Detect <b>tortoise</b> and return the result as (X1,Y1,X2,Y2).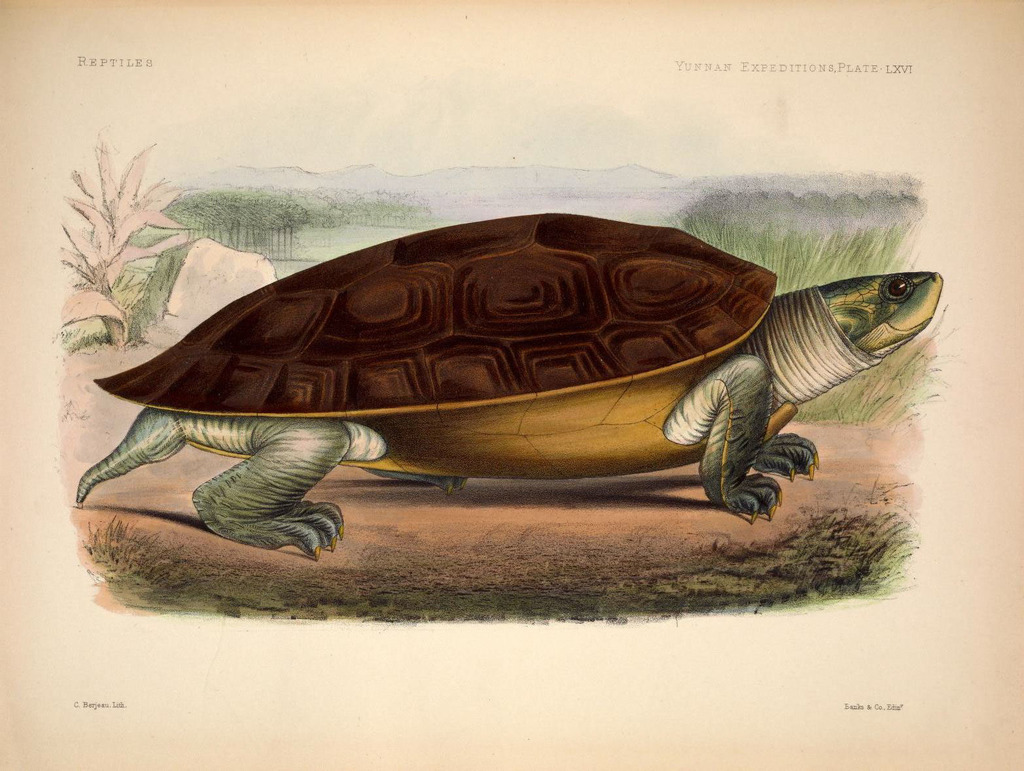
(77,209,943,564).
